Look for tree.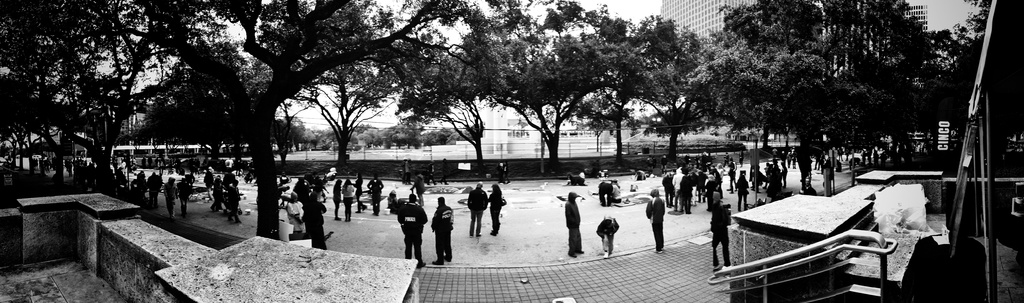
Found: [x1=365, y1=38, x2=493, y2=180].
